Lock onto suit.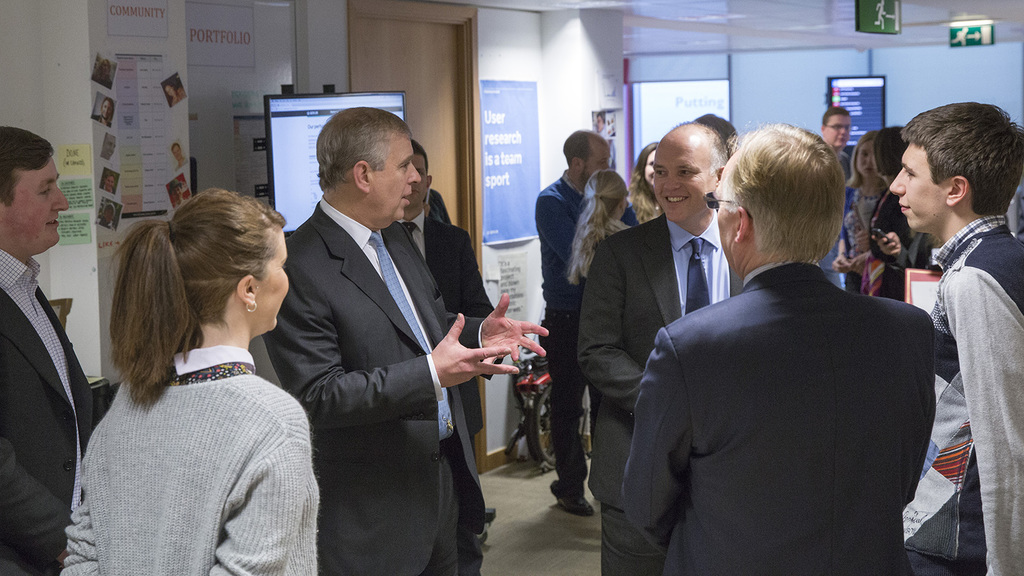
Locked: select_region(399, 211, 495, 575).
